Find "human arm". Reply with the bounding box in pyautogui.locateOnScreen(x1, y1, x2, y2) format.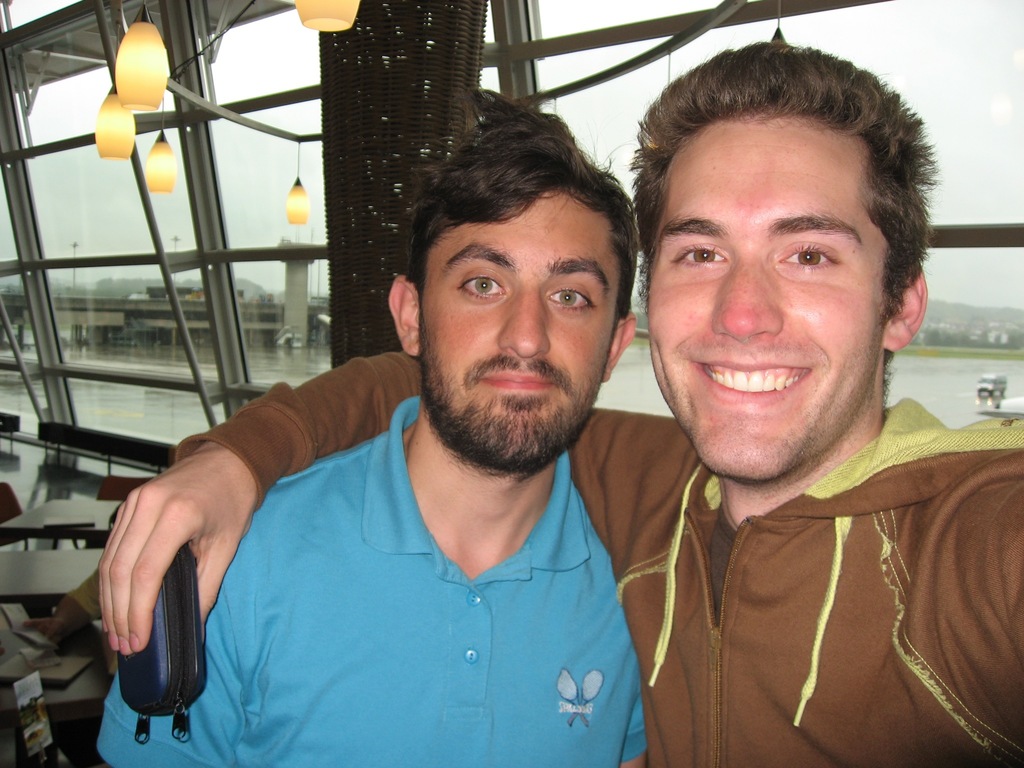
pyautogui.locateOnScreen(96, 547, 260, 767).
